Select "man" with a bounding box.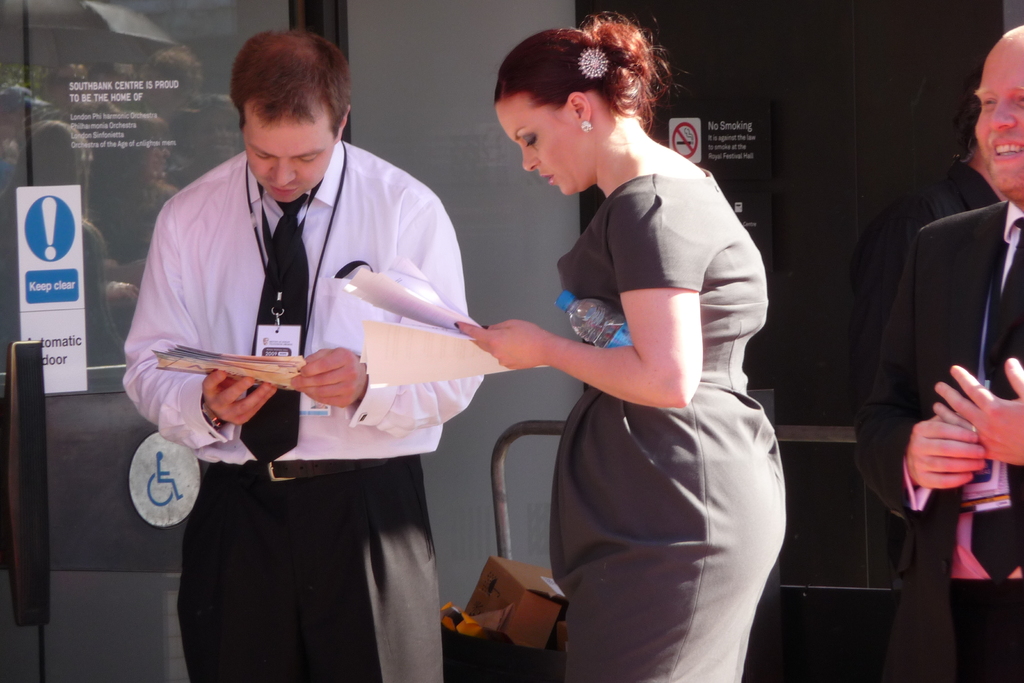
box(246, 31, 680, 634).
